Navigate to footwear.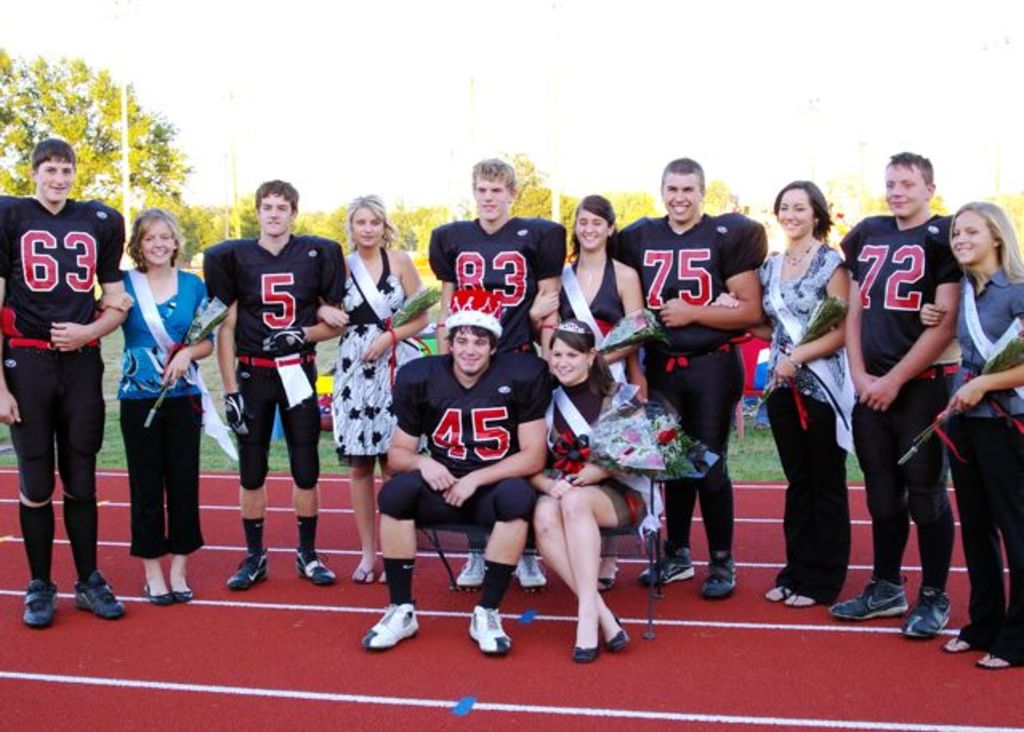
Navigation target: (left=526, top=546, right=542, bottom=588).
